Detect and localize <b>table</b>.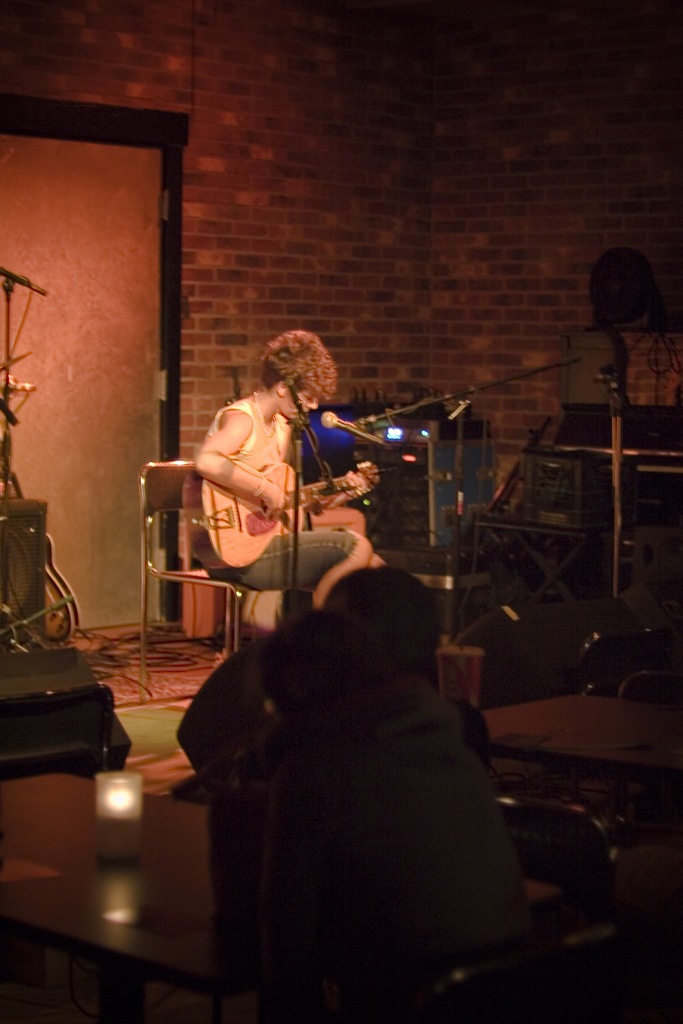
Localized at bbox=[481, 691, 682, 787].
